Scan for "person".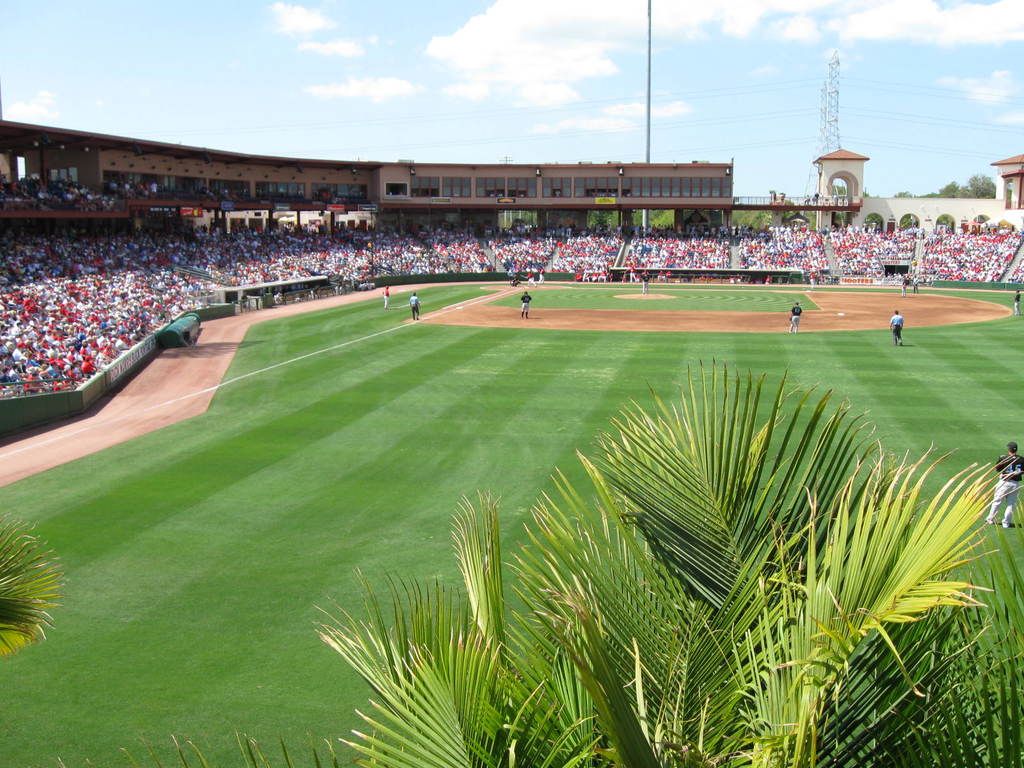
Scan result: select_region(383, 283, 388, 308).
